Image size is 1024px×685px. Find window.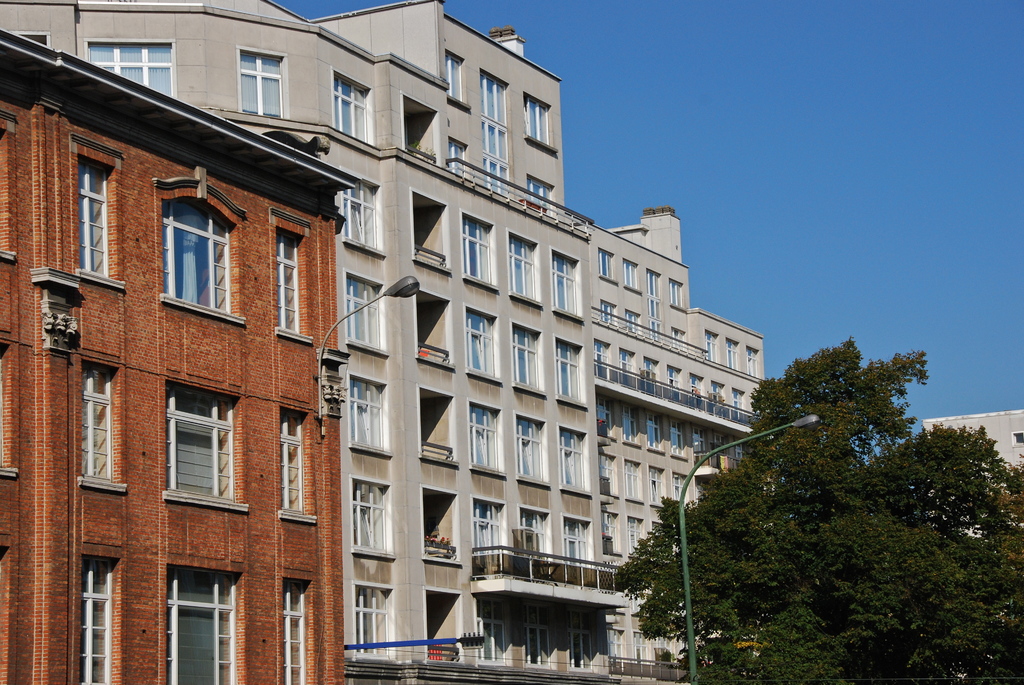
335, 169, 383, 260.
